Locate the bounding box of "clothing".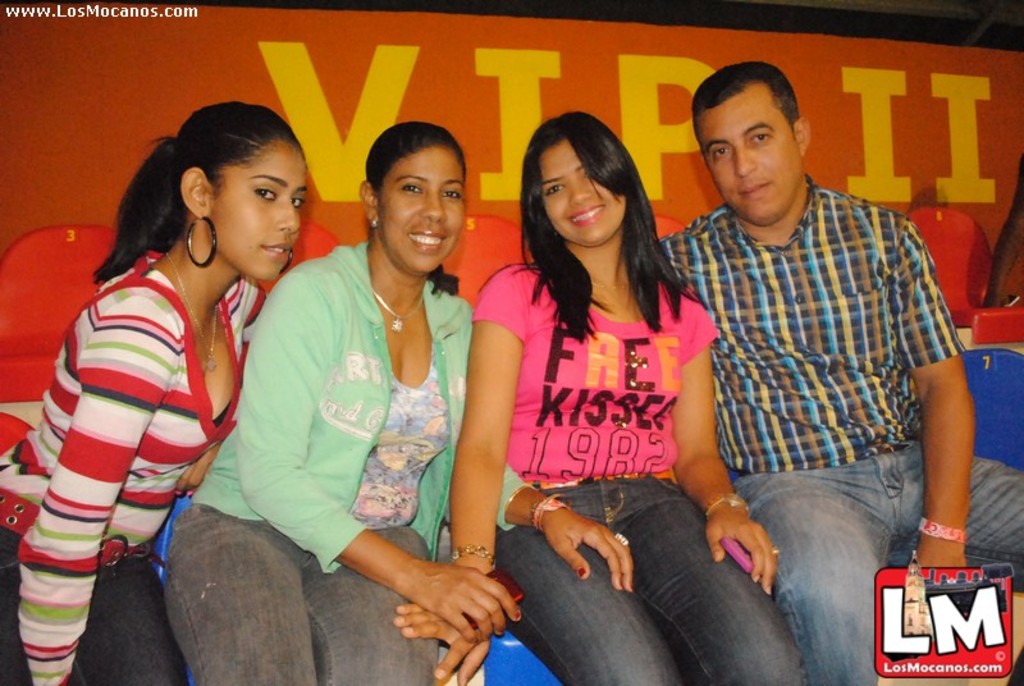
Bounding box: Rect(0, 86, 262, 685).
